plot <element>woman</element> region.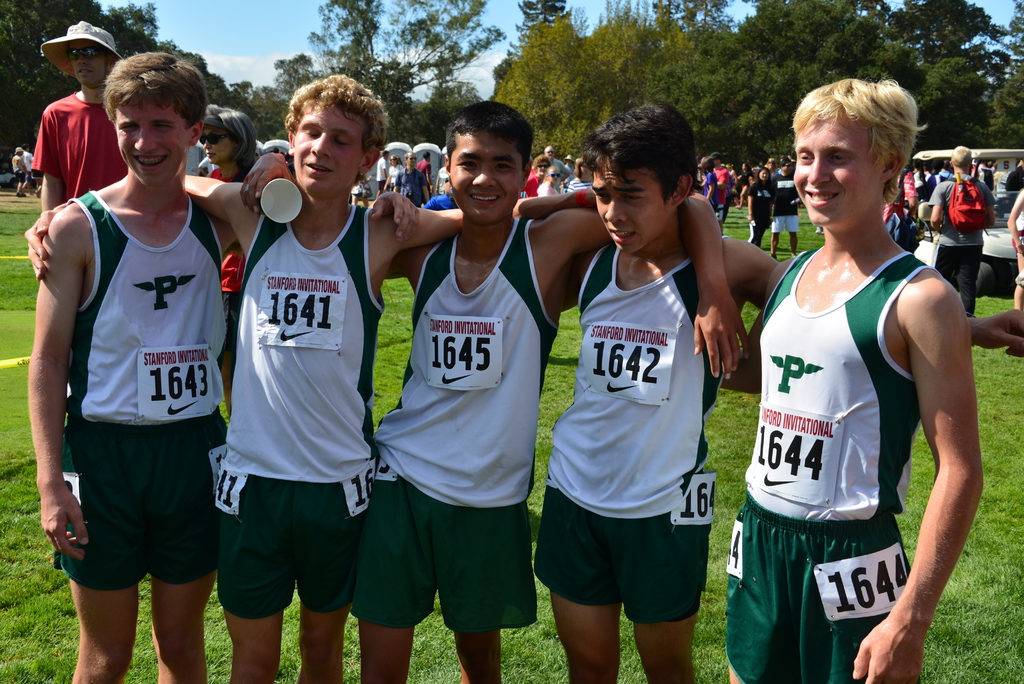
Plotted at 749/167/775/245.
